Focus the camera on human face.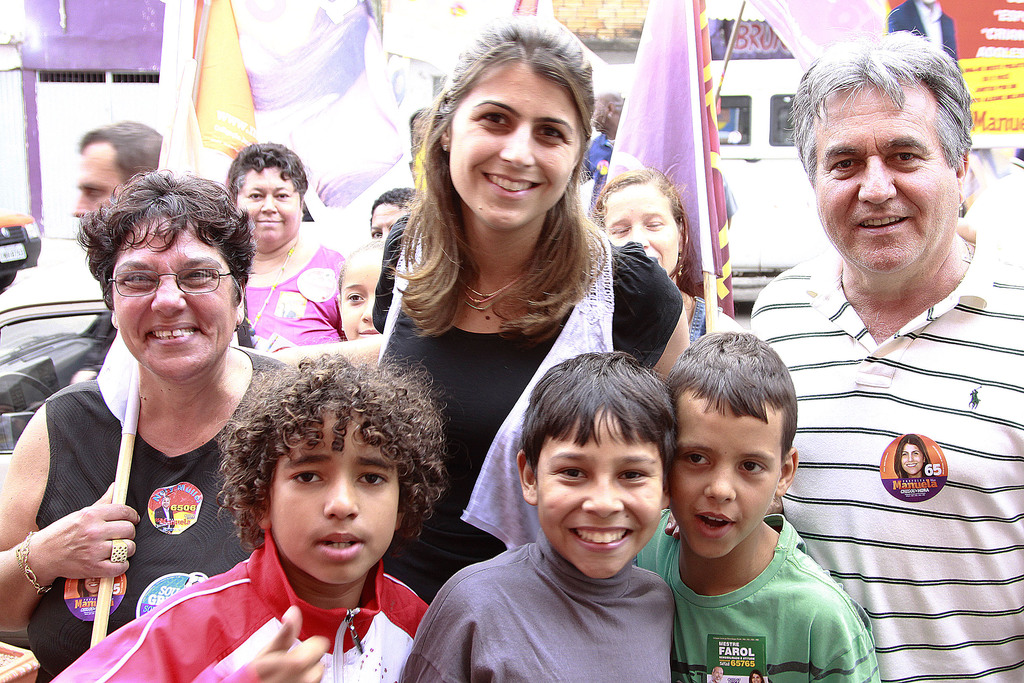
Focus region: (left=272, top=414, right=393, bottom=584).
